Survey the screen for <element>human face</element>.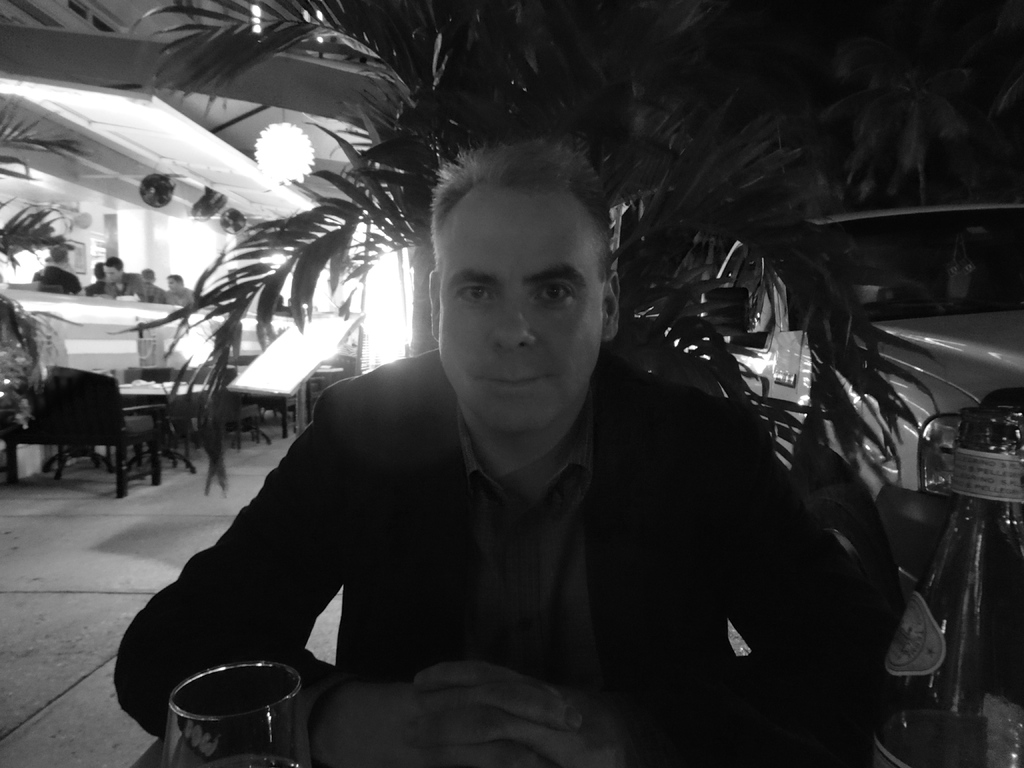
Survey found: {"x1": 104, "y1": 263, "x2": 119, "y2": 287}.
